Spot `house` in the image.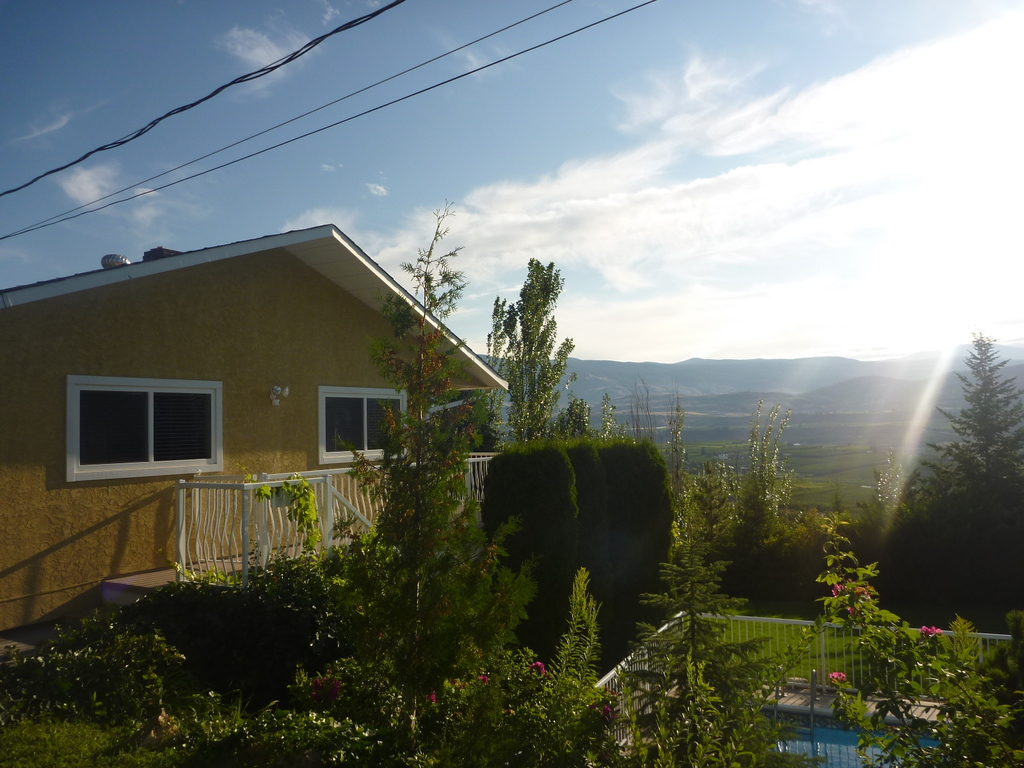
`house` found at locate(19, 198, 531, 560).
